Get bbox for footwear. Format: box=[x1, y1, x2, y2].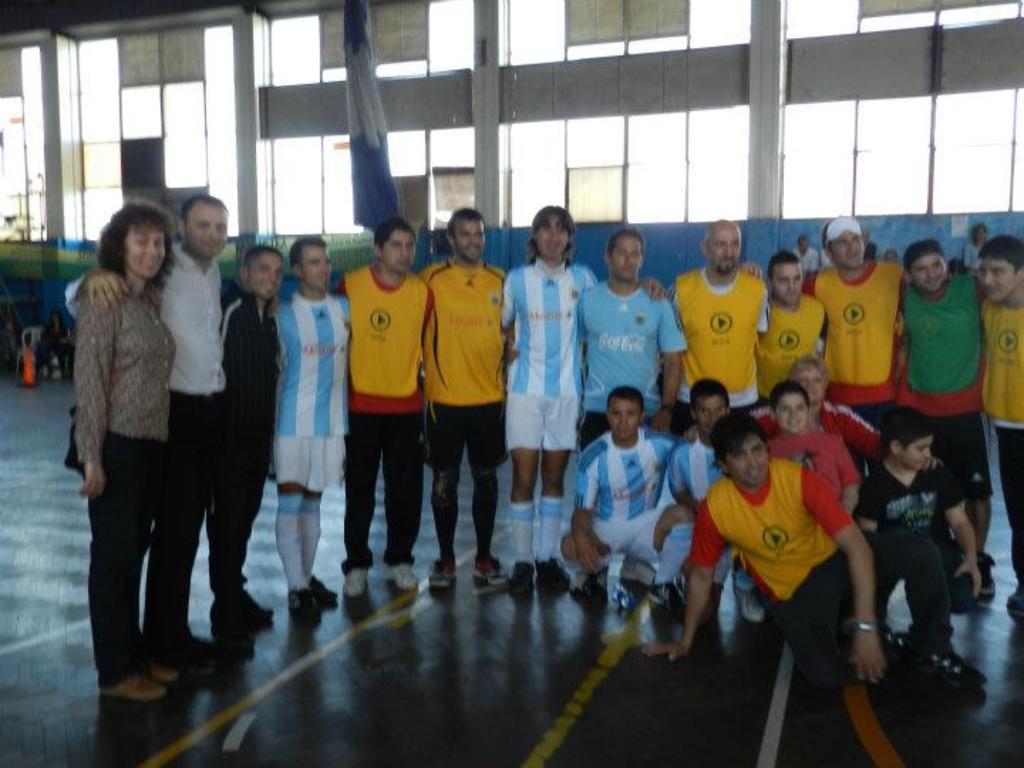
box=[735, 585, 768, 629].
